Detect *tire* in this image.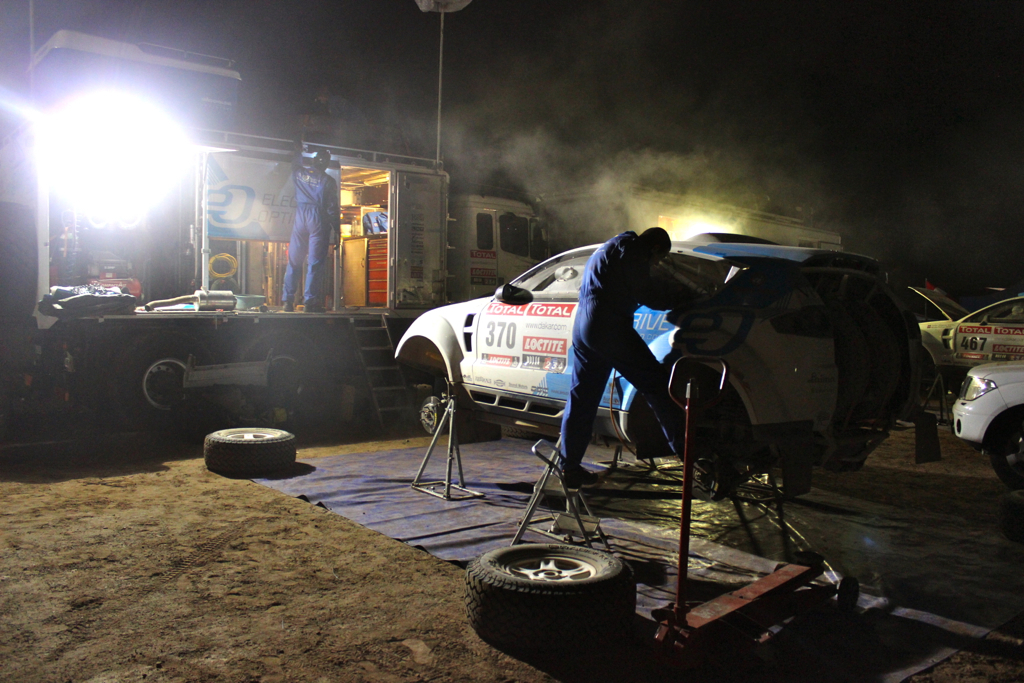
Detection: [left=476, top=537, right=650, bottom=663].
